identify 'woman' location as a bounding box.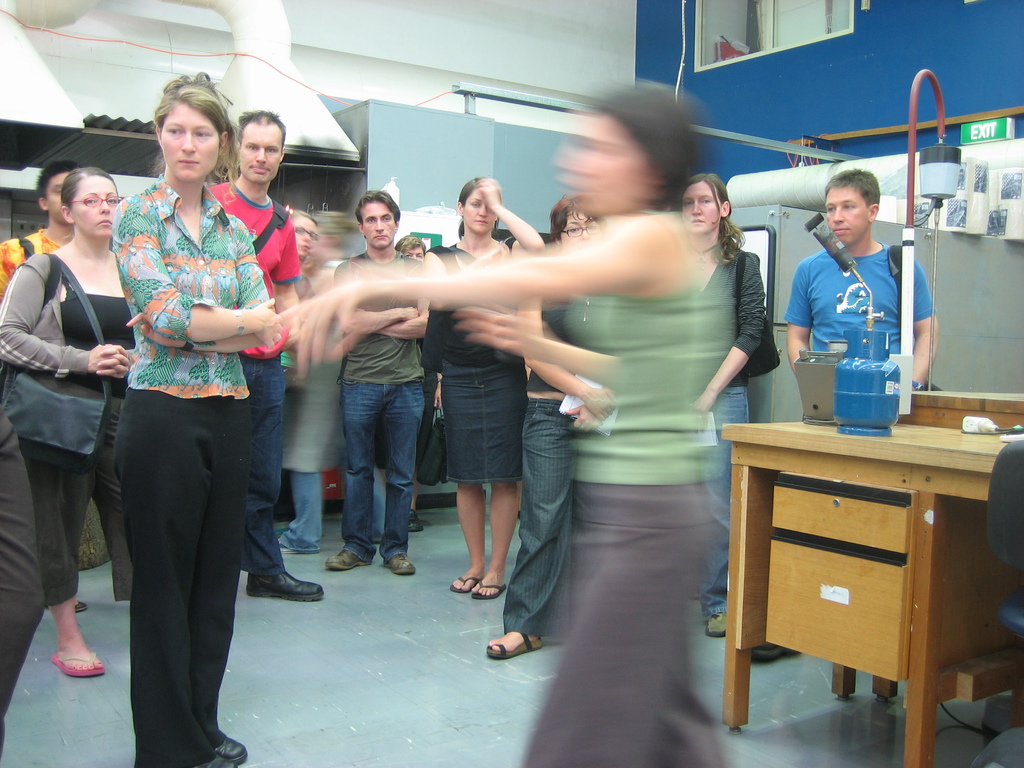
(676, 173, 780, 651).
